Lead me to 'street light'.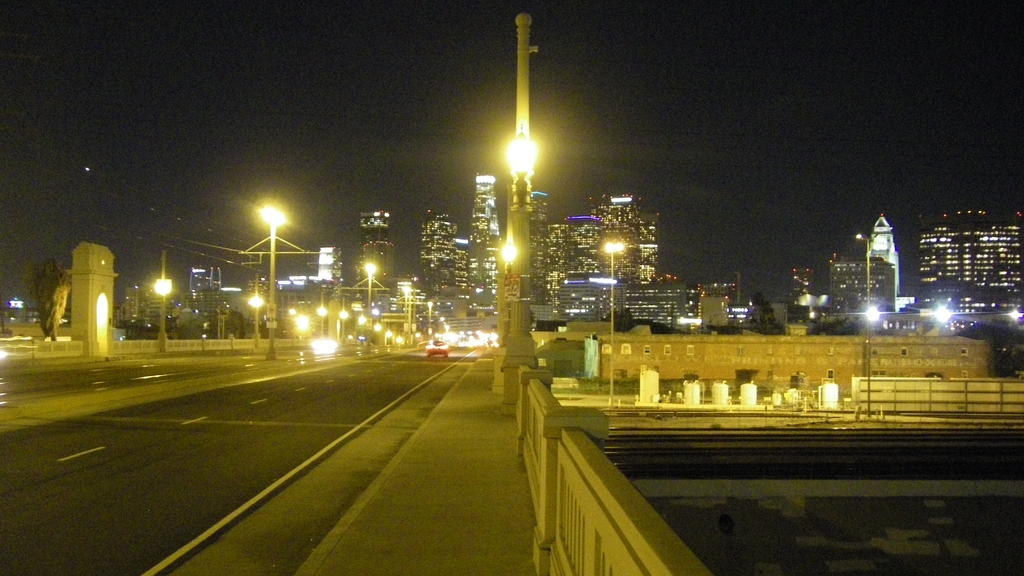
Lead to x1=428 y1=302 x2=435 y2=324.
